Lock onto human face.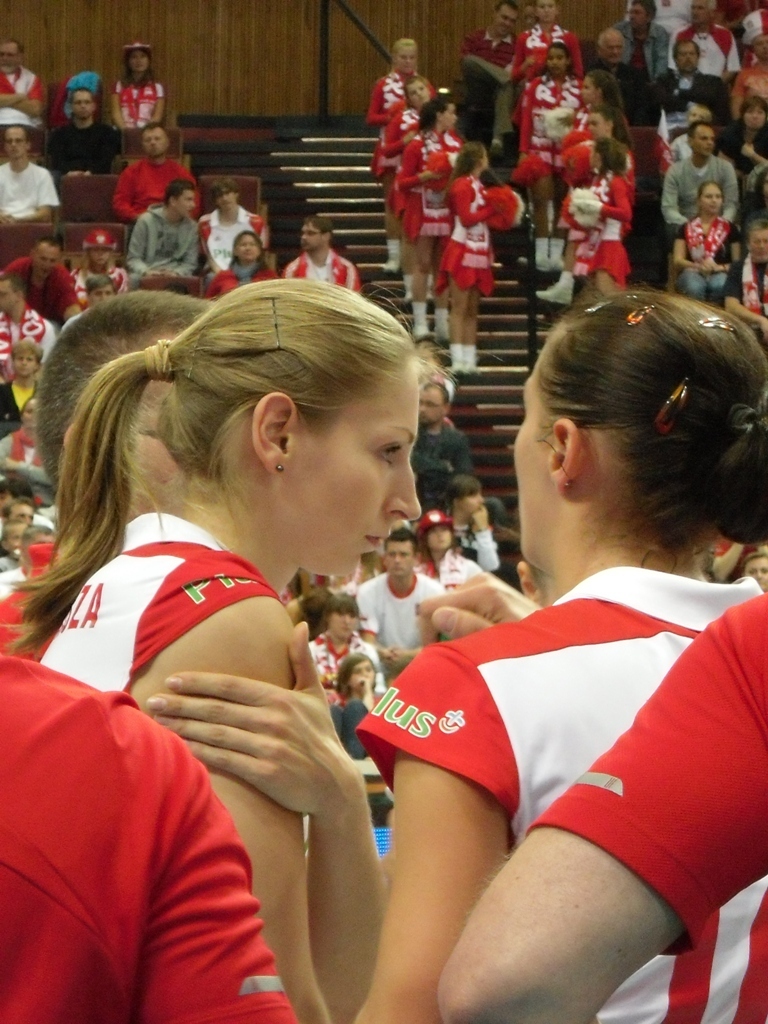
Locked: pyautogui.locateOnScreen(235, 233, 258, 264).
